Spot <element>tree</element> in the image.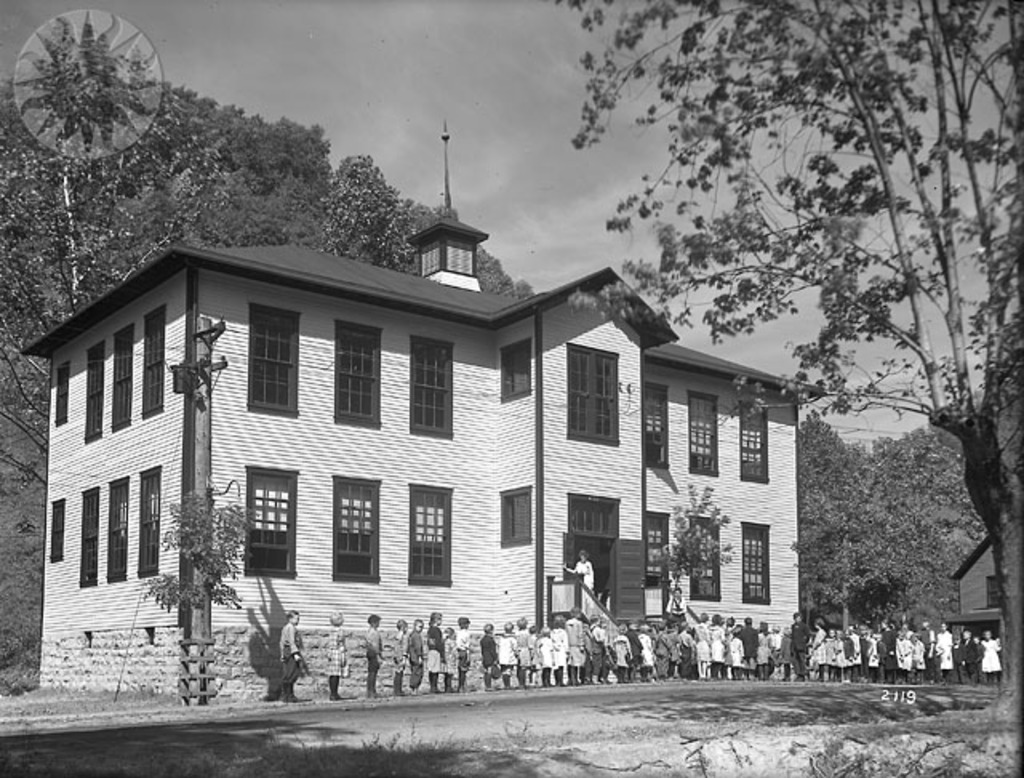
<element>tree</element> found at (742,407,1000,687).
